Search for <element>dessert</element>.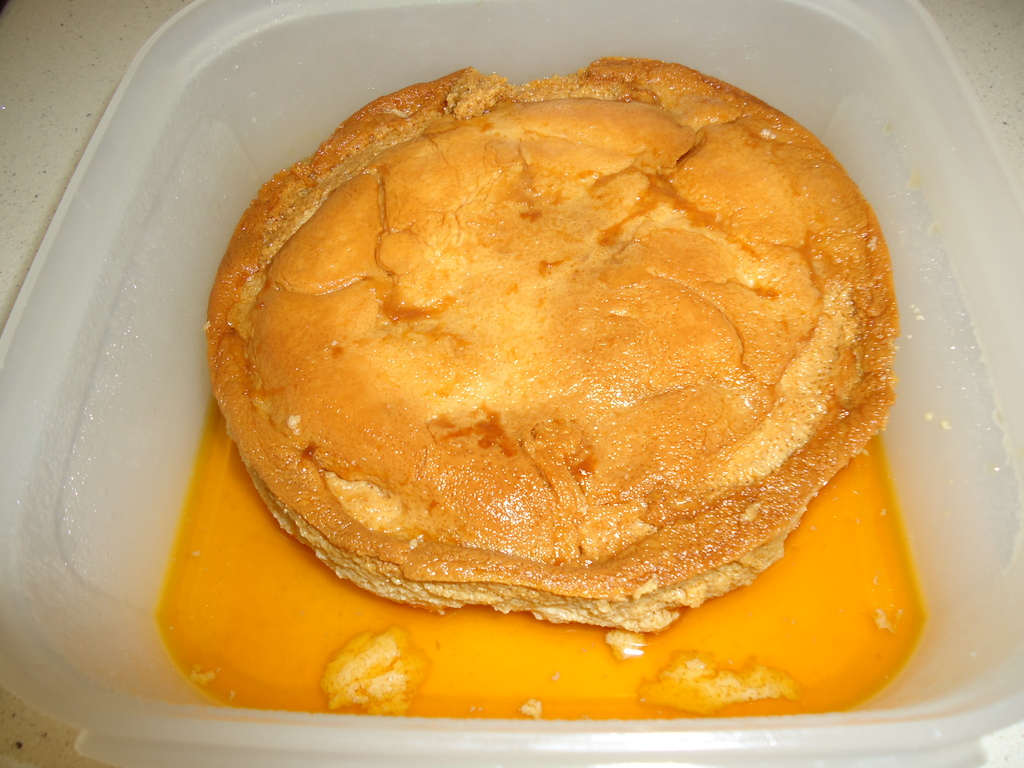
Found at 218/47/930/652.
